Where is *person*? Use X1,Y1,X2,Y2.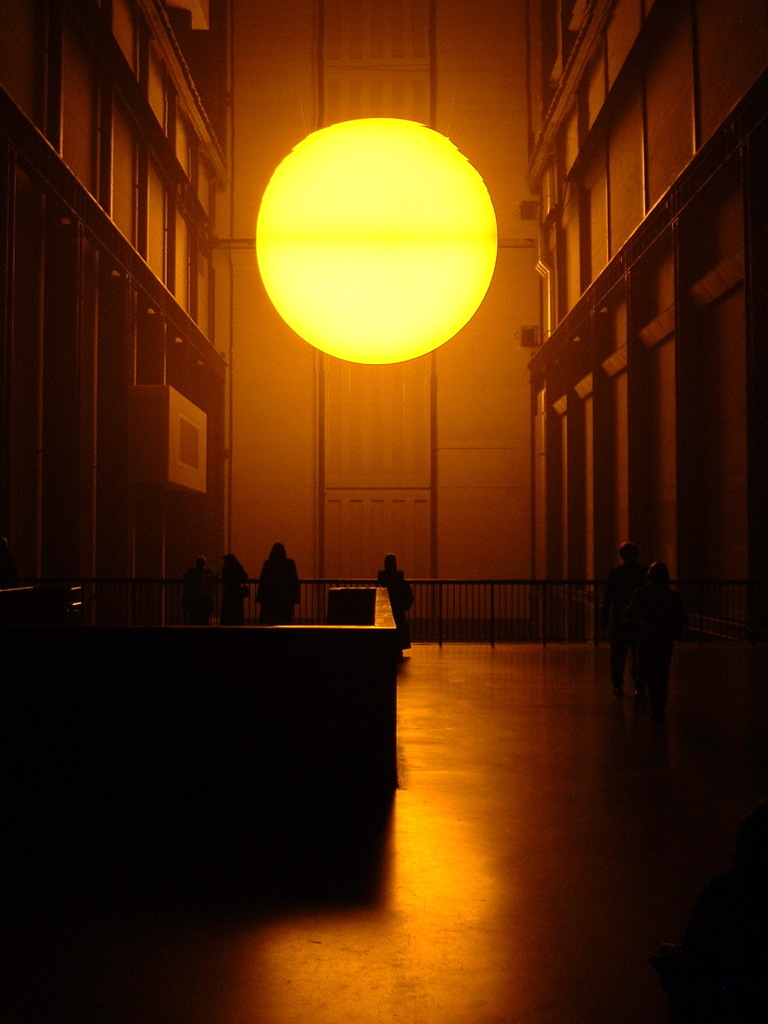
638,569,670,702.
